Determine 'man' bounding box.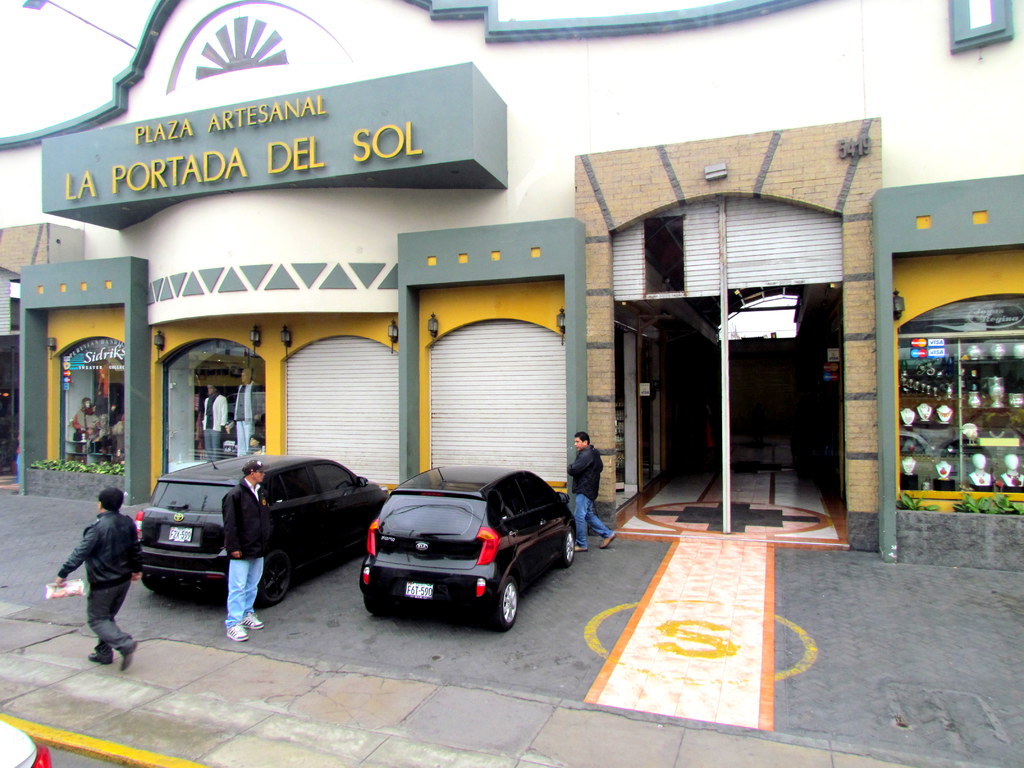
Determined: (x1=223, y1=456, x2=277, y2=642).
